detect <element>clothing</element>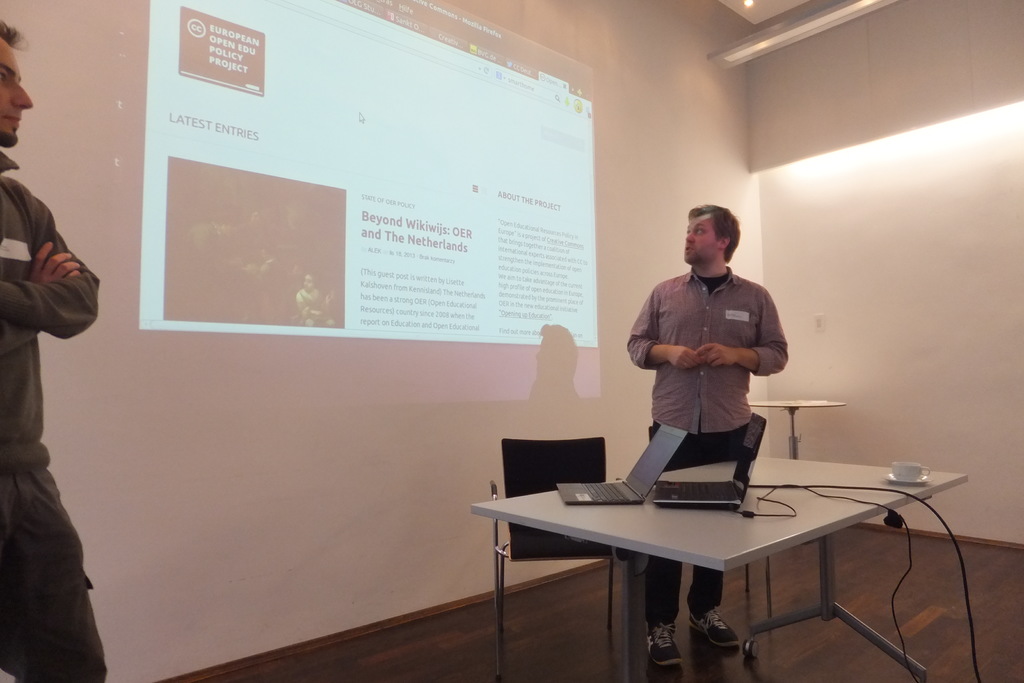
region(643, 423, 750, 629)
